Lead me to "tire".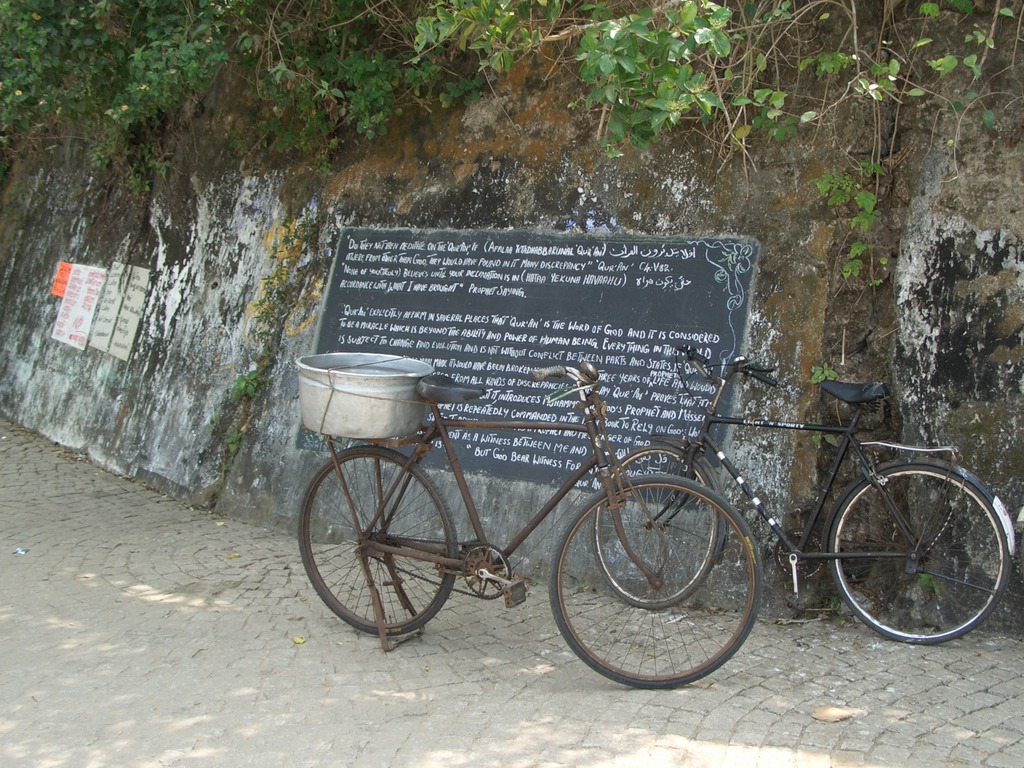
Lead to 822/465/1012/646.
